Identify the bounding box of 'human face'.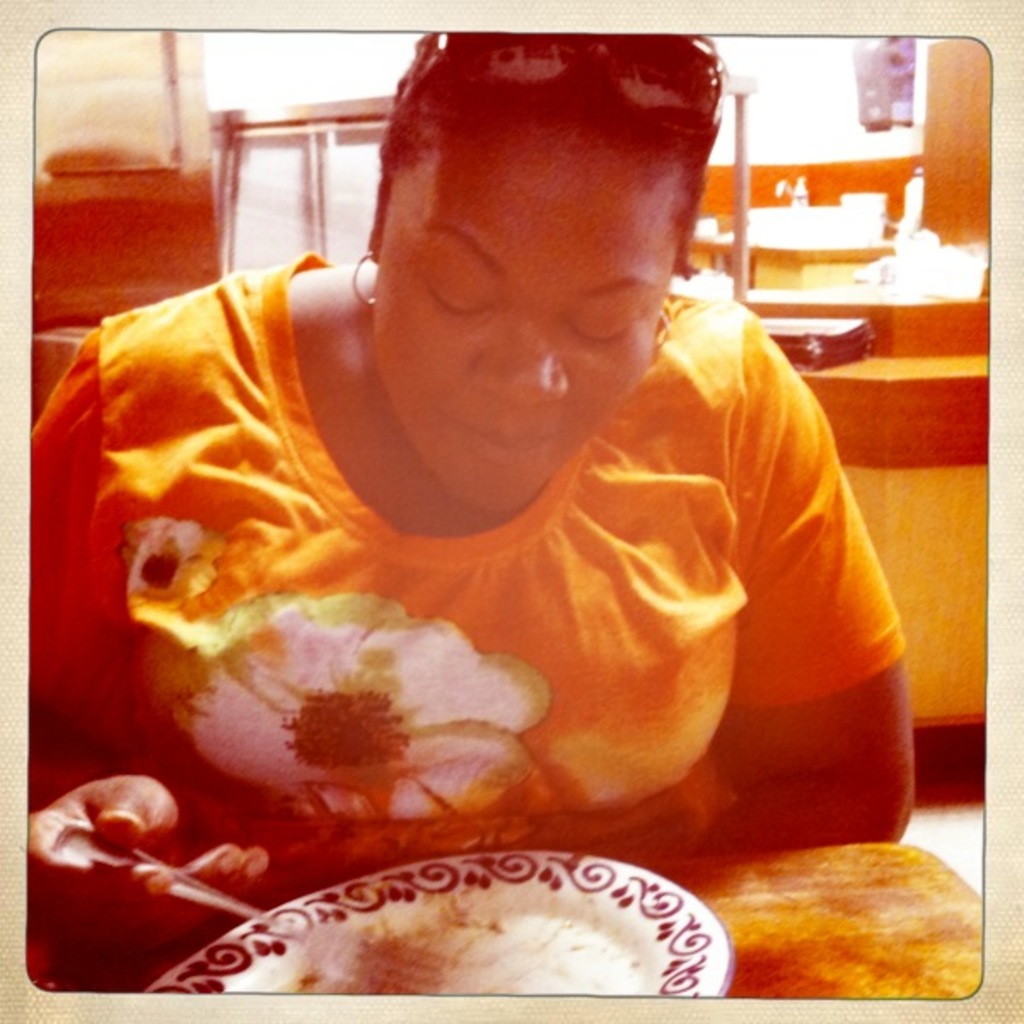
[x1=387, y1=128, x2=672, y2=509].
